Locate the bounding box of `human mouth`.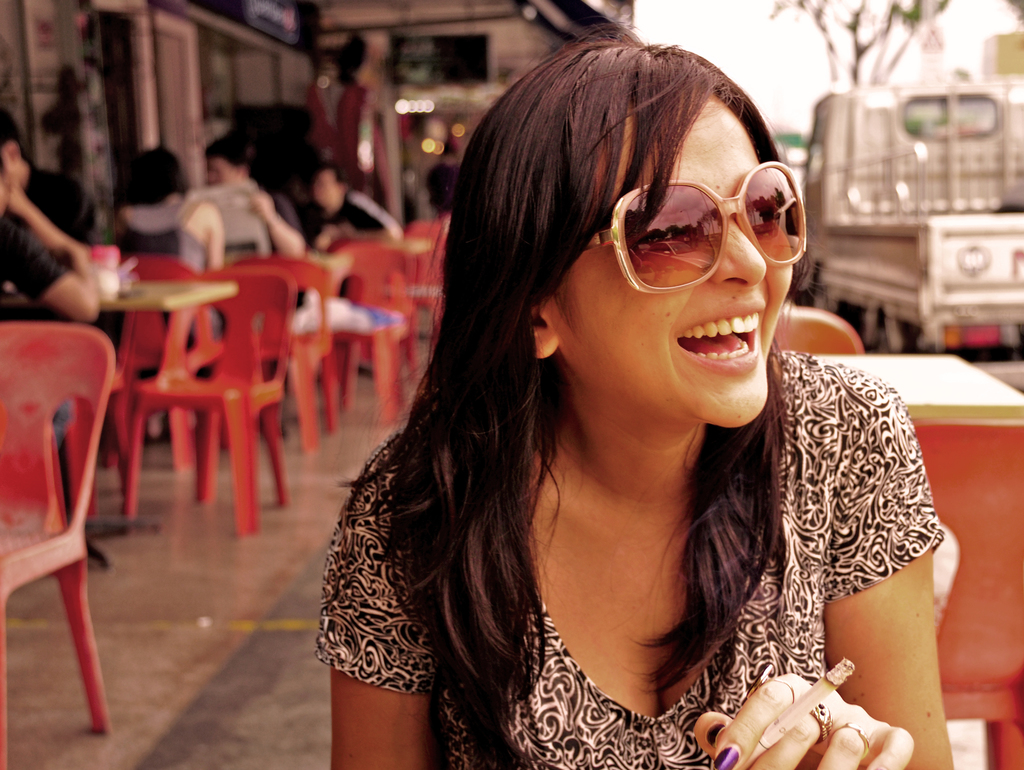
Bounding box: <bbox>638, 309, 772, 380</bbox>.
